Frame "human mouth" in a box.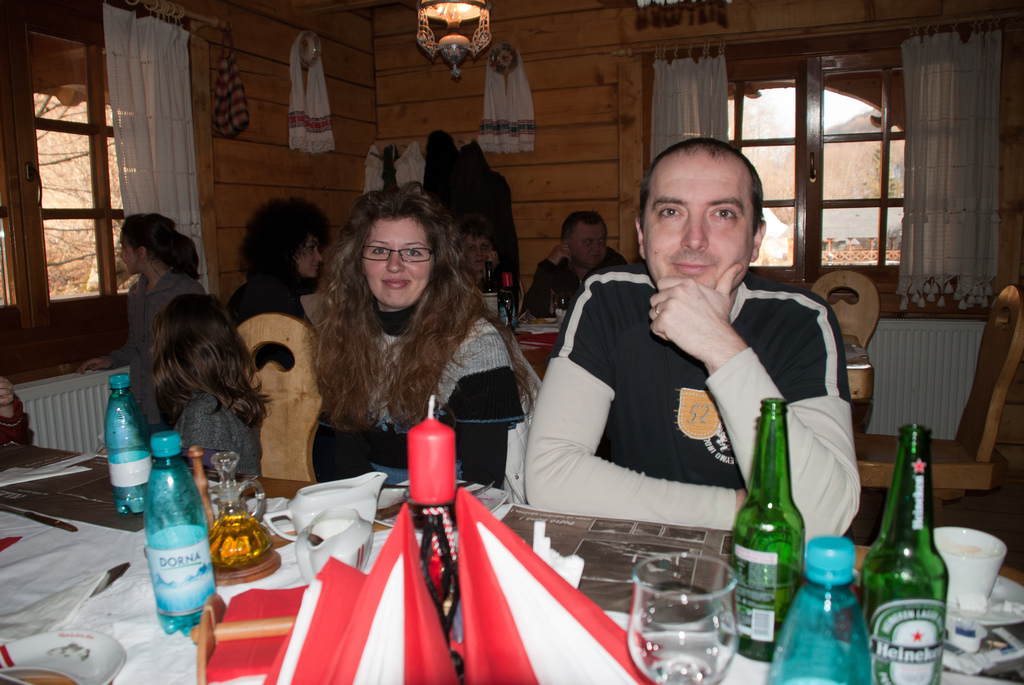
locate(472, 258, 487, 266).
